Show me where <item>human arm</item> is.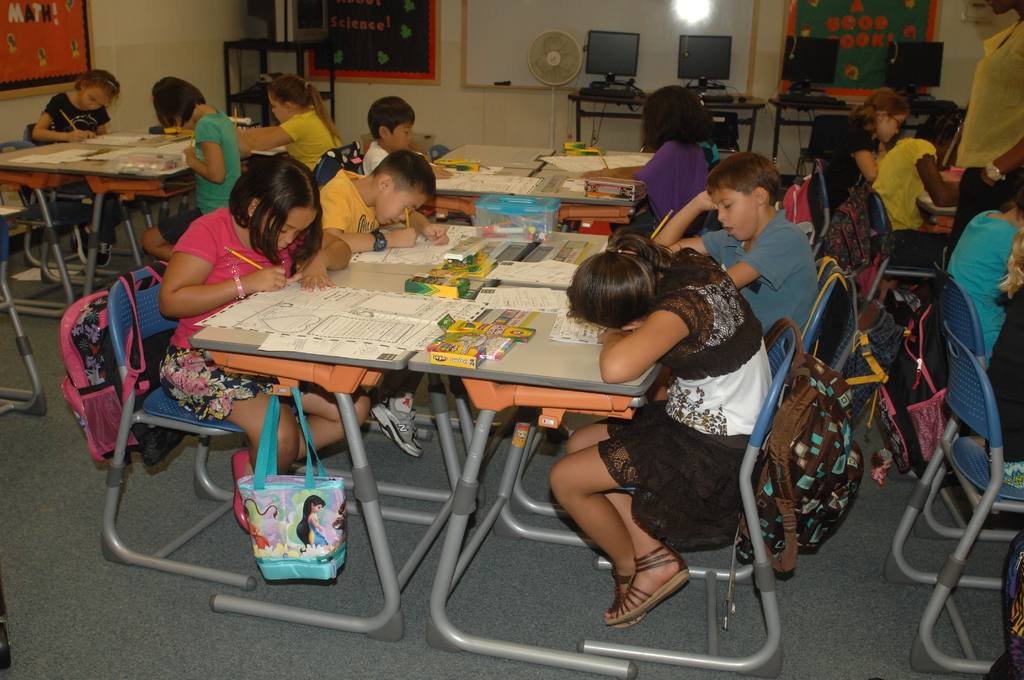
<item>human arm</item> is at (31,98,86,142).
